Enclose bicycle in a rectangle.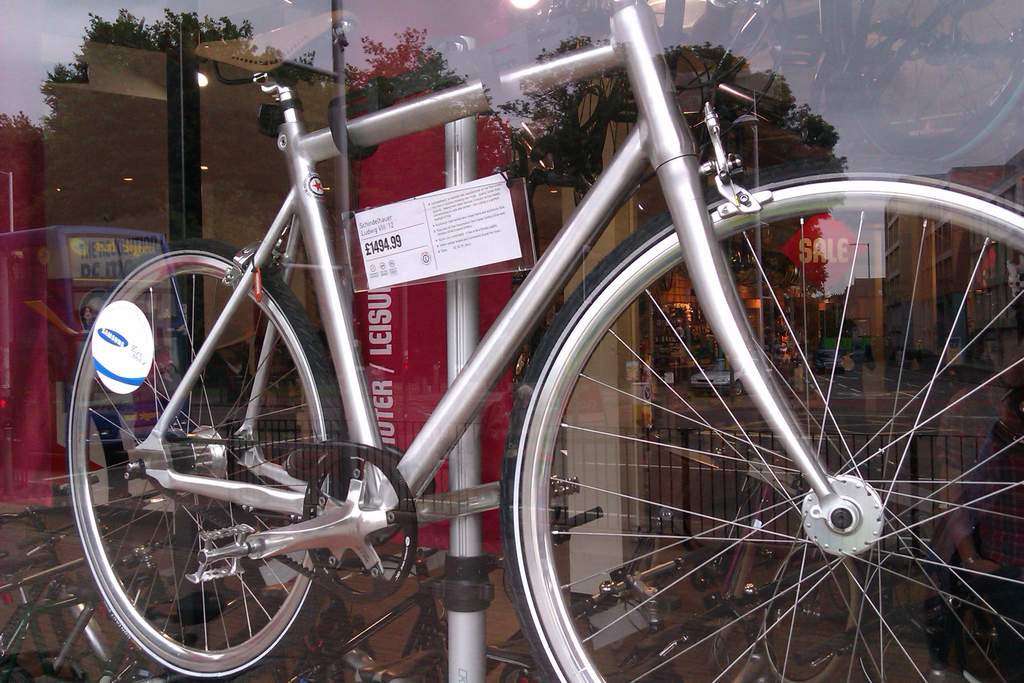
{"x1": 495, "y1": 486, "x2": 796, "y2": 682}.
